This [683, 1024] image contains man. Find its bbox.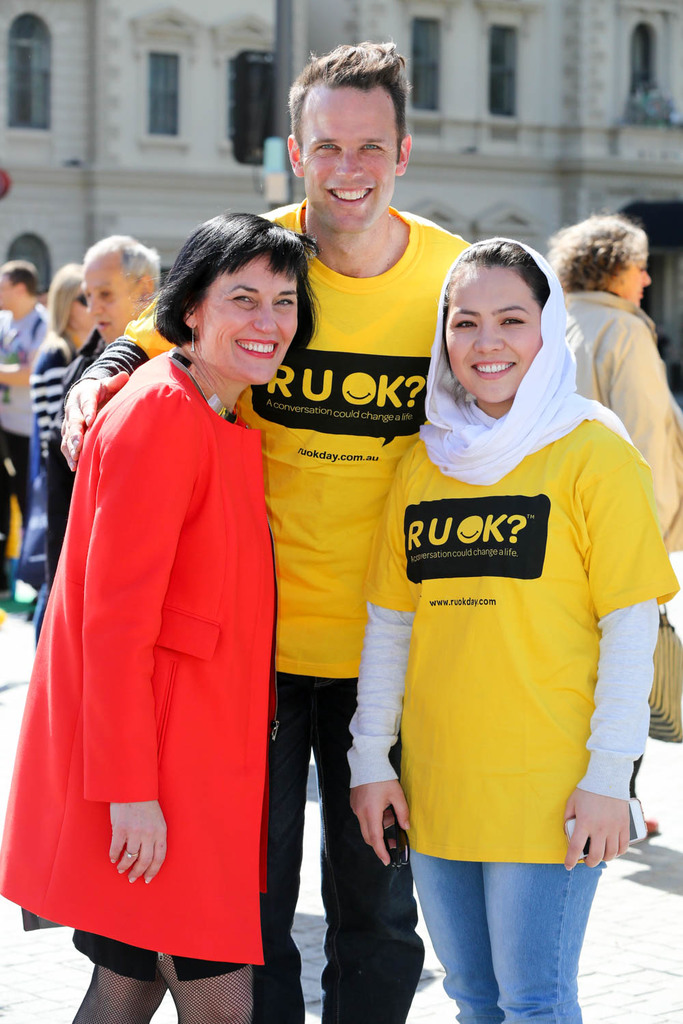
[left=81, top=235, right=165, bottom=349].
